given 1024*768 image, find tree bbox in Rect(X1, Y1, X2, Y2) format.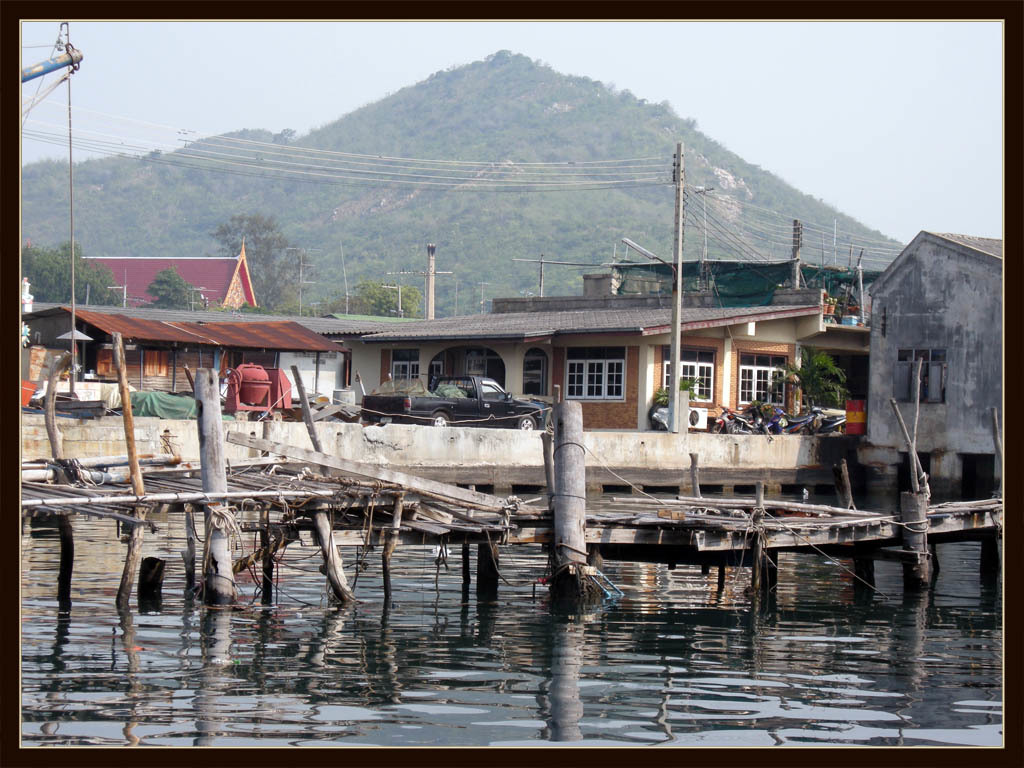
Rect(144, 270, 229, 308).
